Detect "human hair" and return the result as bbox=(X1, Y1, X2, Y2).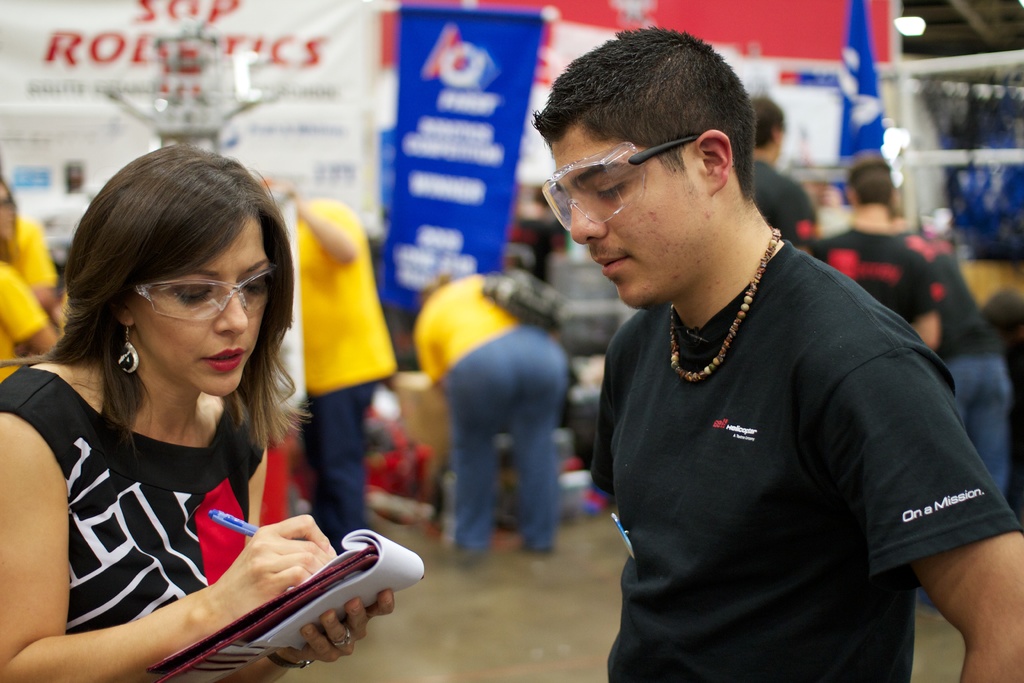
bbox=(529, 26, 756, 200).
